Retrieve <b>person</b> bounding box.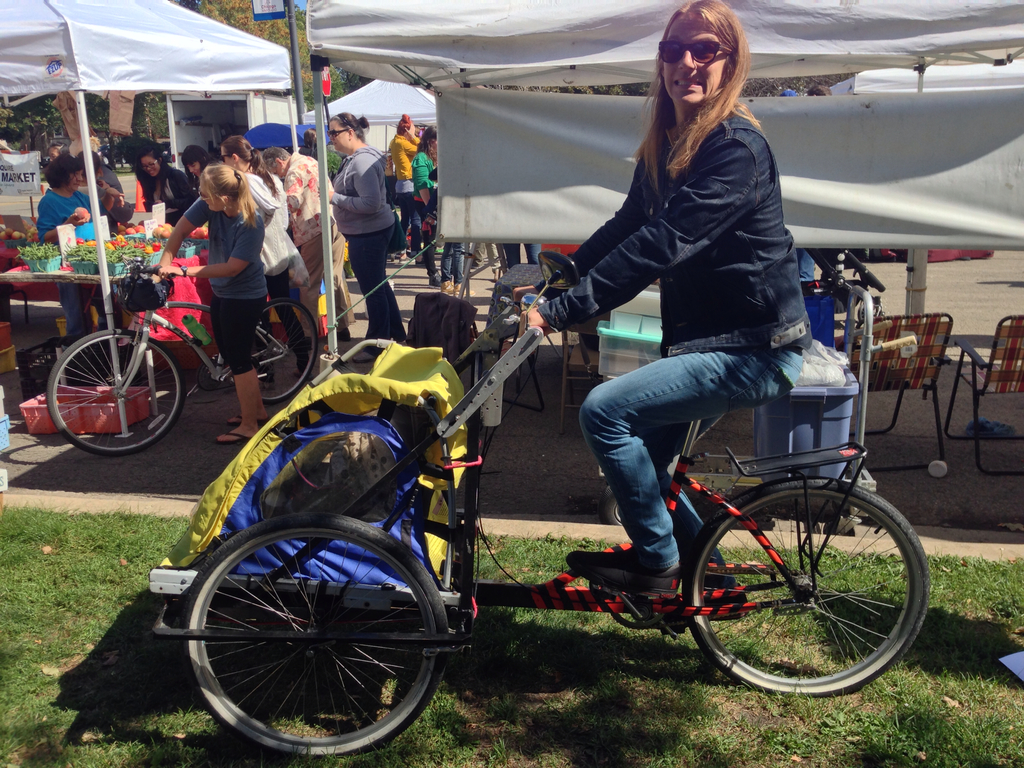
Bounding box: bbox=(314, 106, 404, 340).
